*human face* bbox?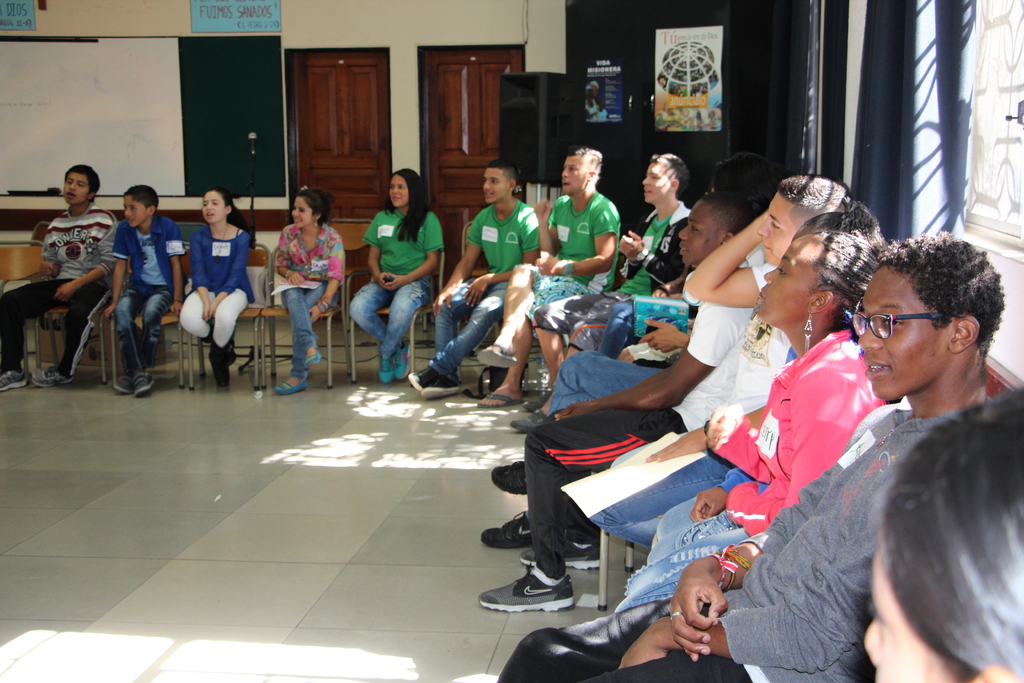
bbox=[559, 152, 591, 195]
